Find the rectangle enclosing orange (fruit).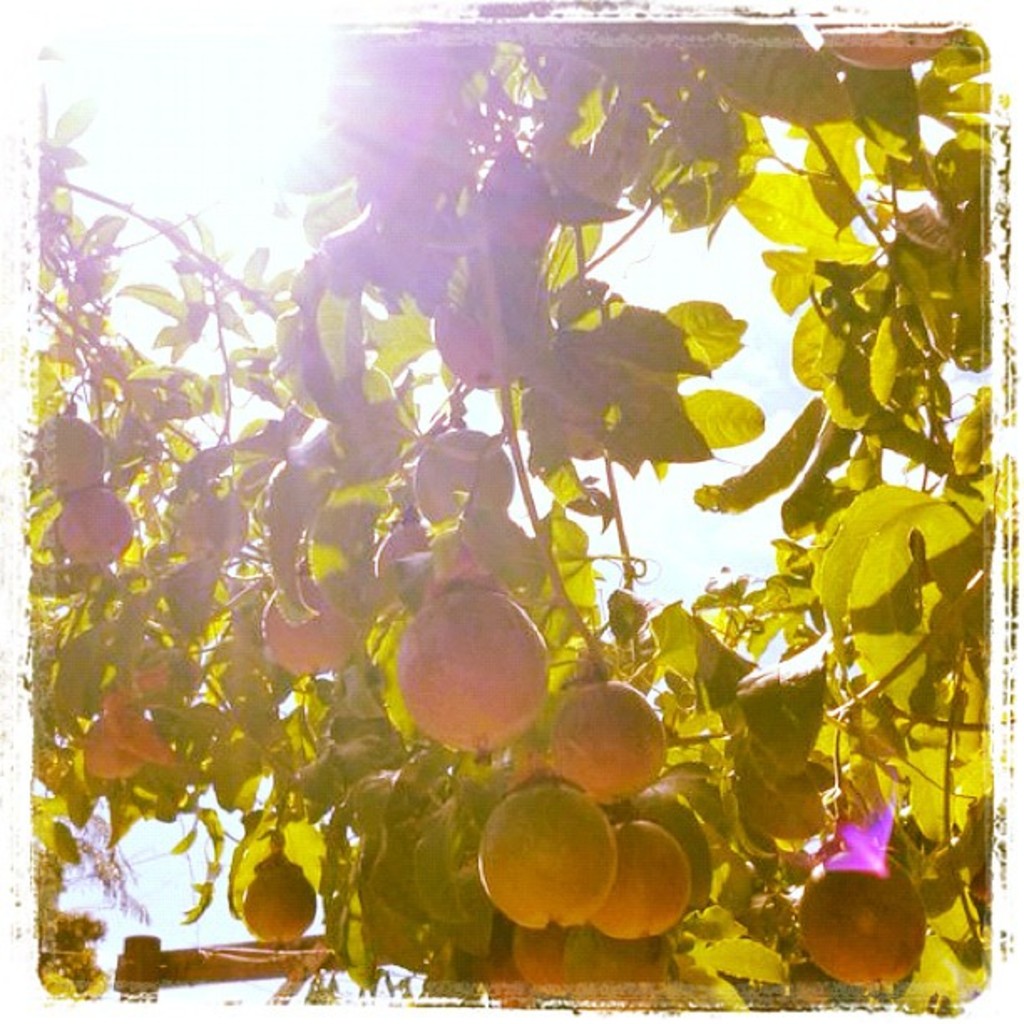
[475, 770, 607, 935].
